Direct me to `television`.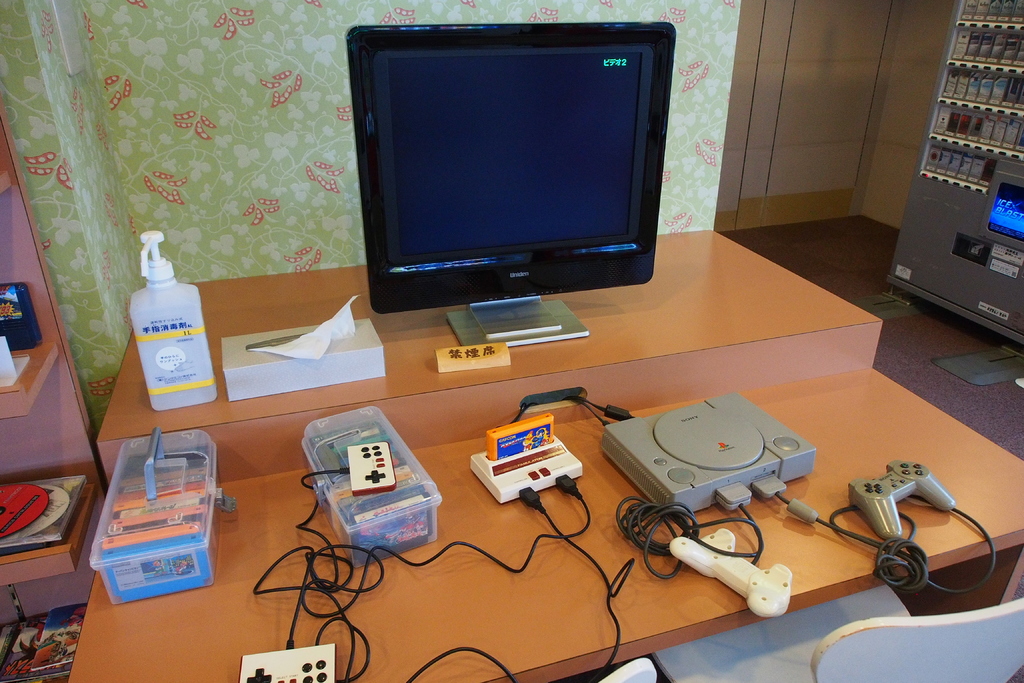
Direction: box=[342, 17, 673, 336].
